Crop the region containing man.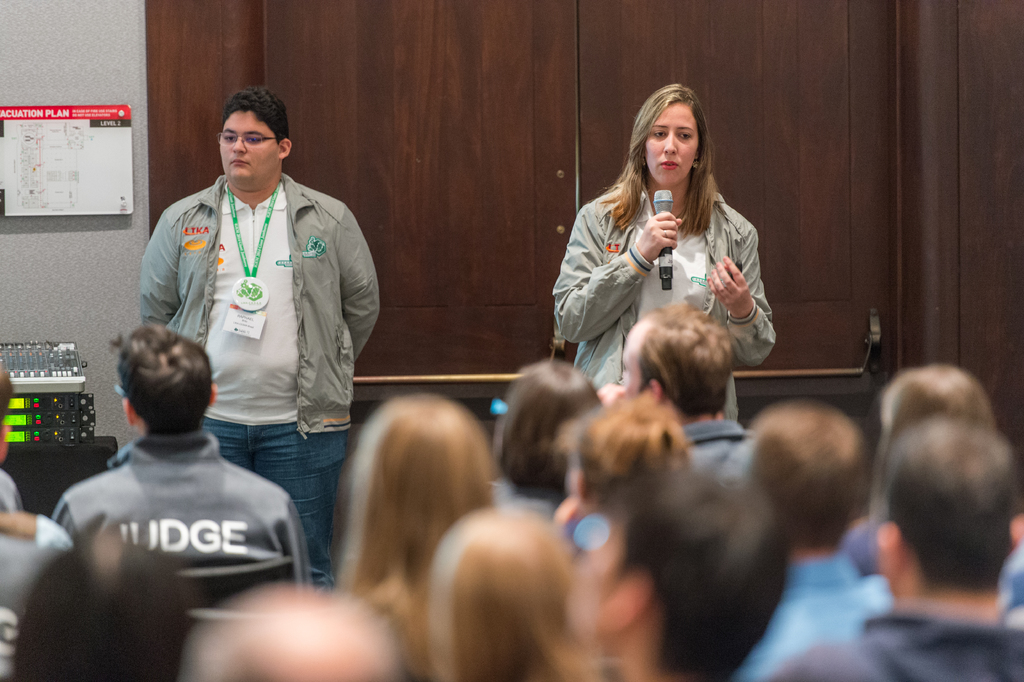
Crop region: <region>143, 85, 378, 560</region>.
